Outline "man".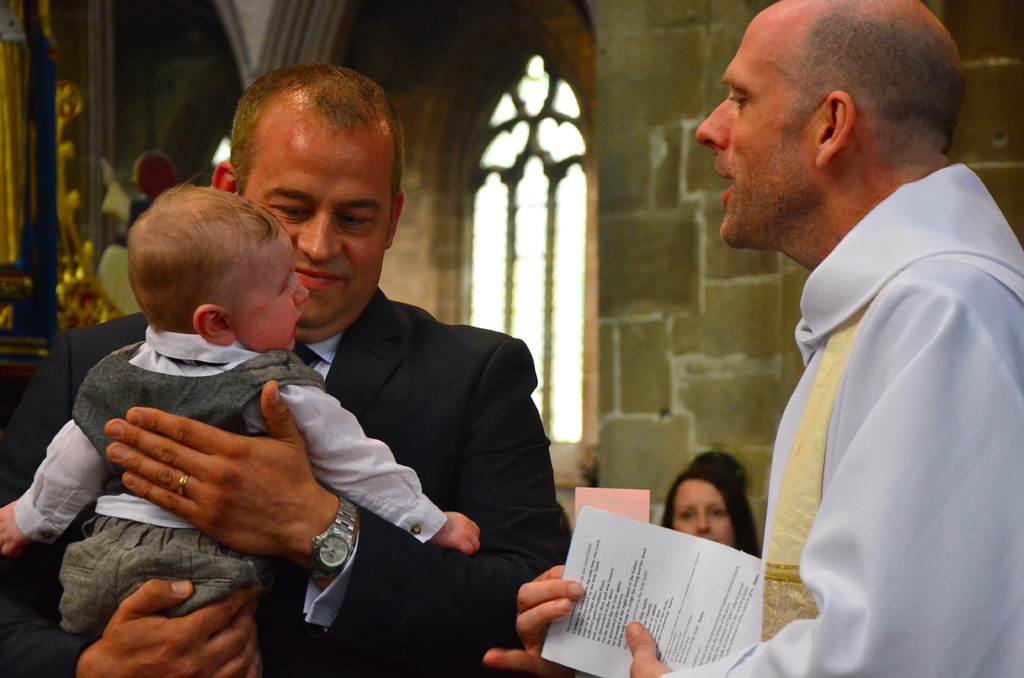
Outline: {"left": 486, "top": 0, "right": 1023, "bottom": 677}.
